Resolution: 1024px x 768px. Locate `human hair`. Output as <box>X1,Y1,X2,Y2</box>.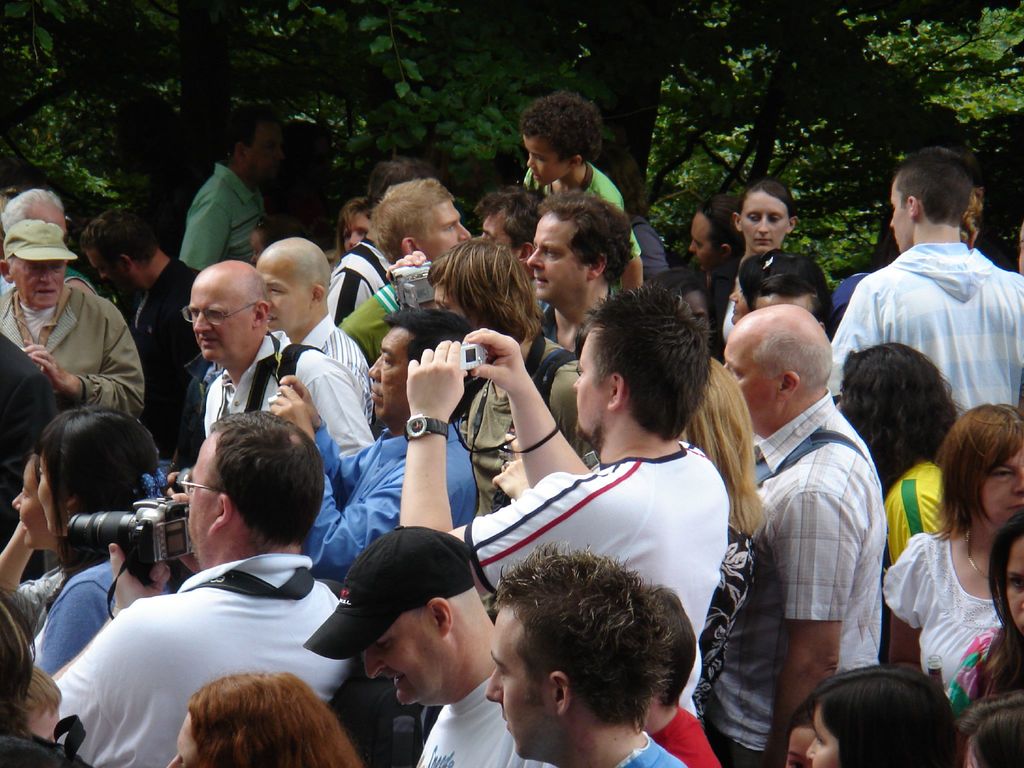
<box>335,196,369,270</box>.
